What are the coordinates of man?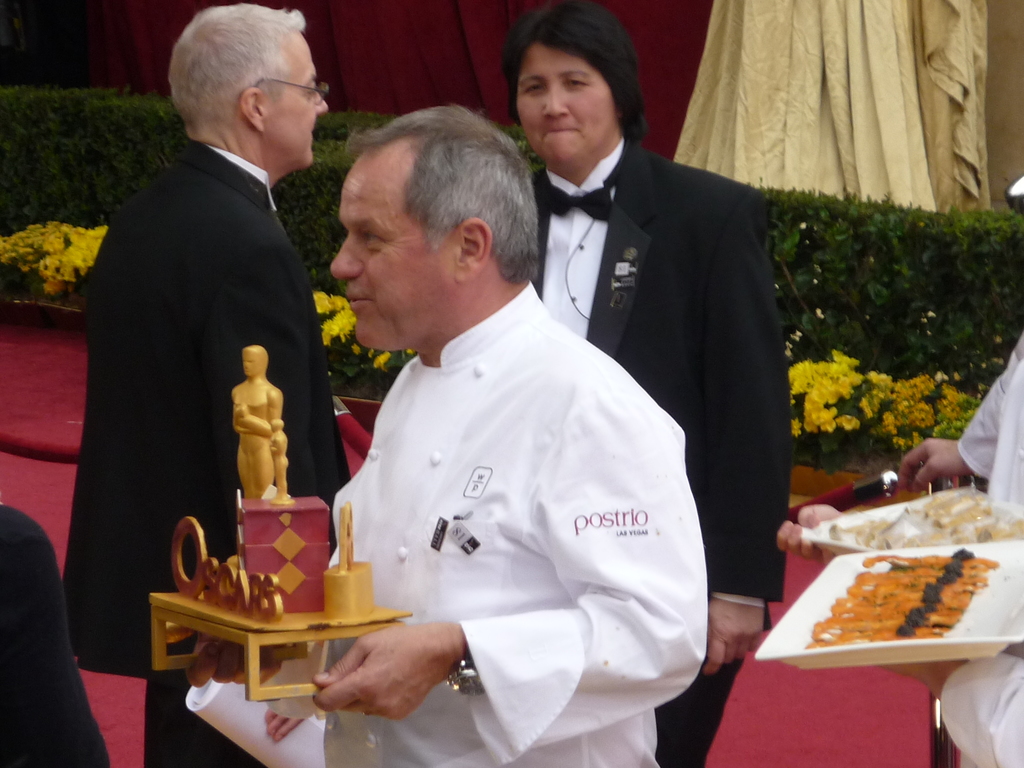
BBox(186, 101, 711, 767).
